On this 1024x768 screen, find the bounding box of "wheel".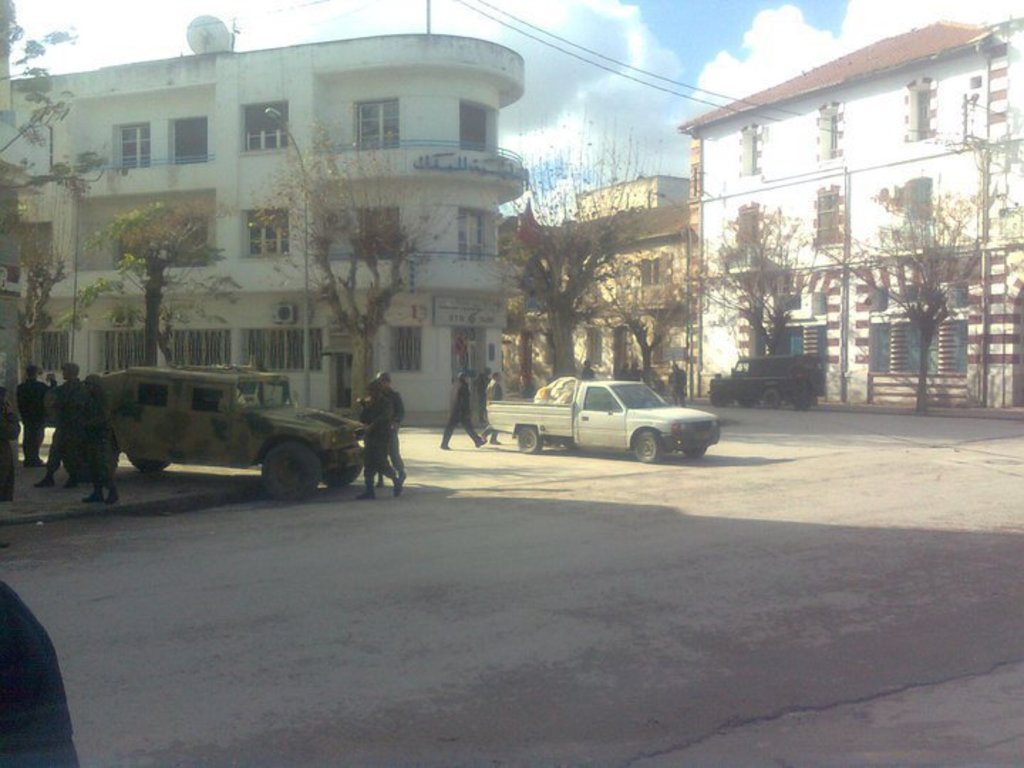
Bounding box: box=[324, 445, 364, 489].
